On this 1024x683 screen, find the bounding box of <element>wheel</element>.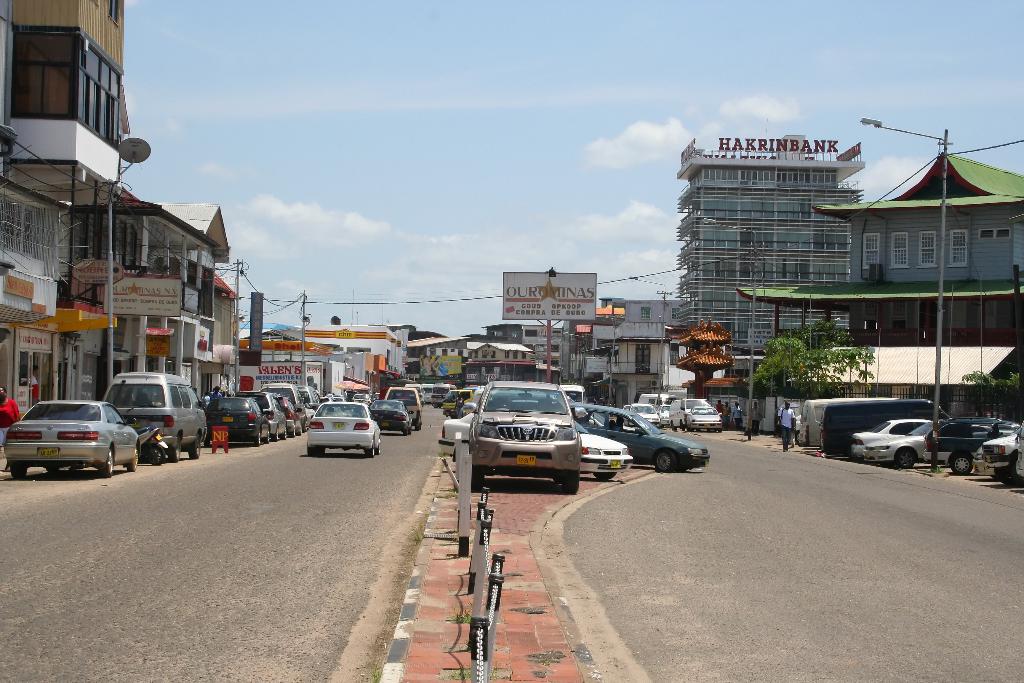
Bounding box: [593,472,619,484].
